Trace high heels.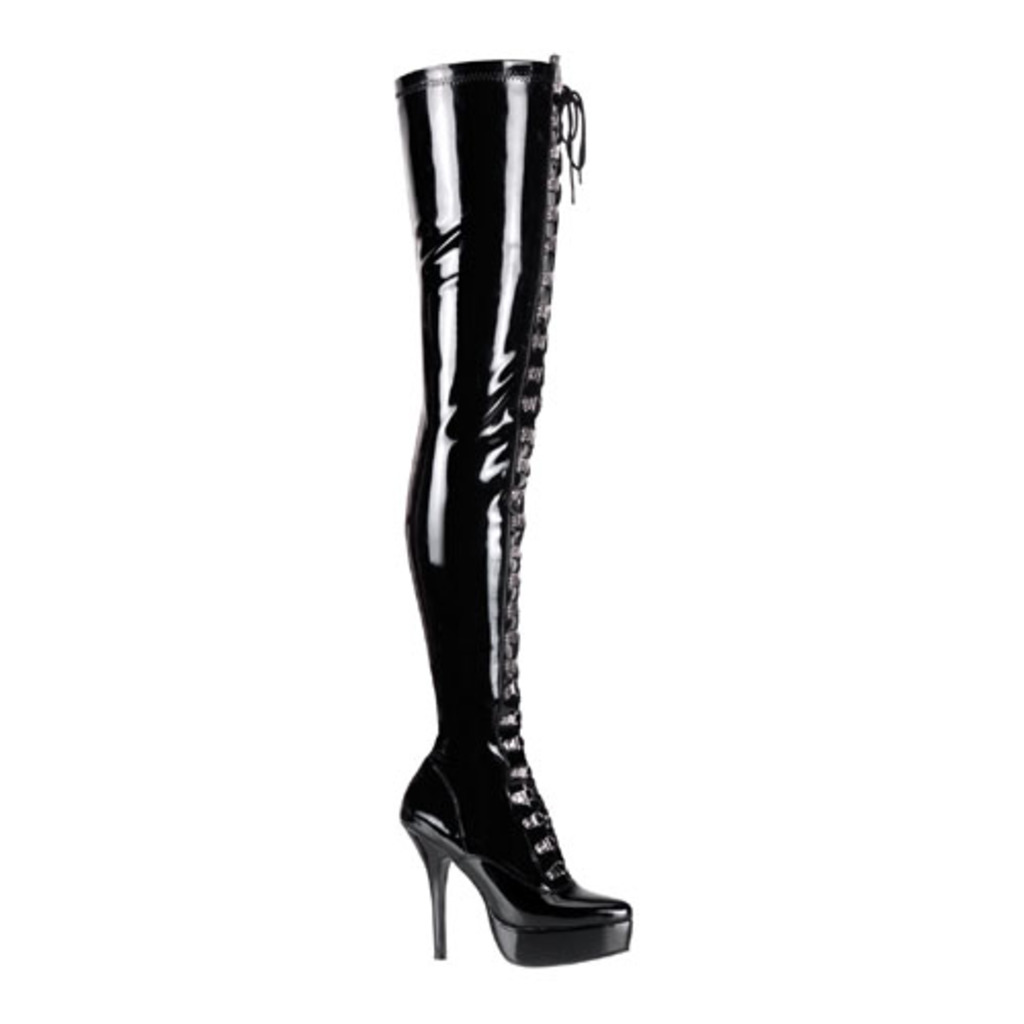
Traced to box(401, 53, 637, 975).
